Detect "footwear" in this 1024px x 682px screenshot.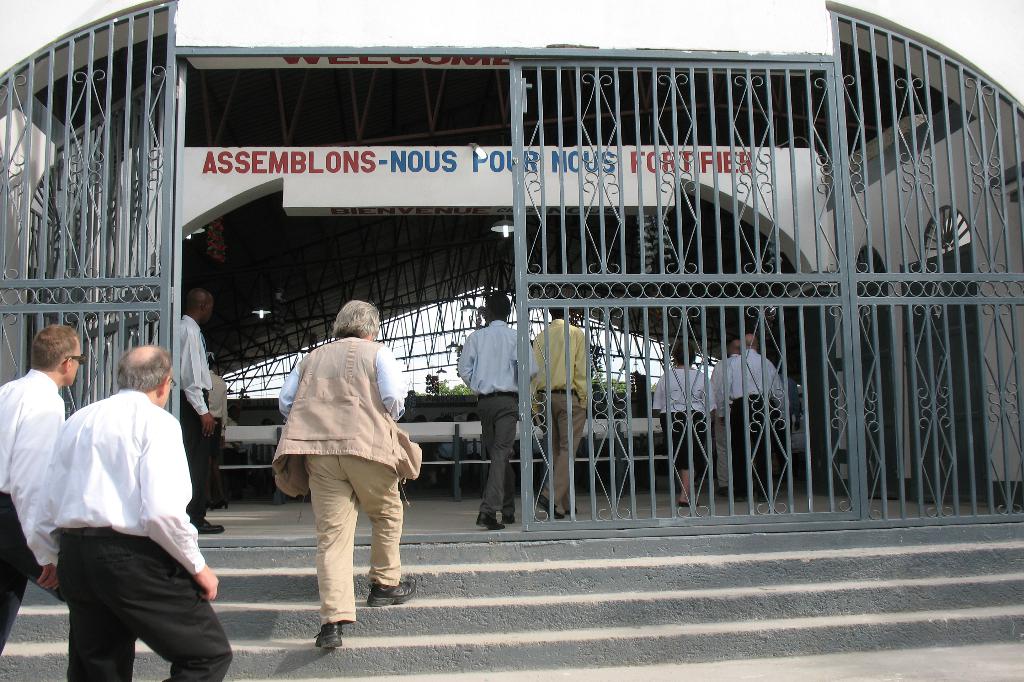
Detection: [193, 519, 224, 533].
